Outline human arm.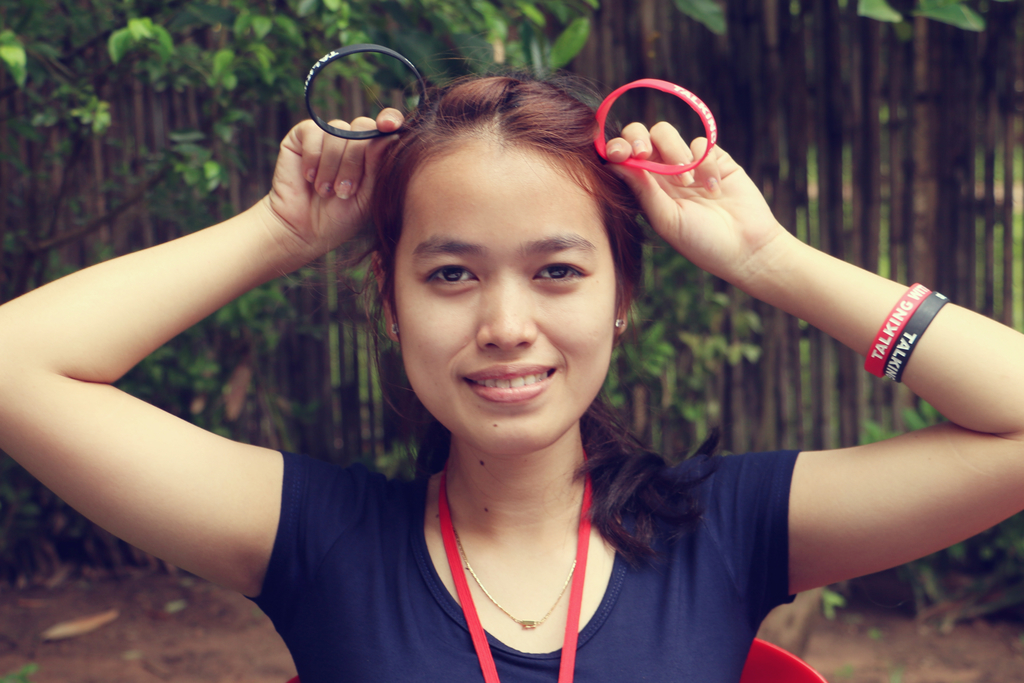
Outline: bbox(632, 101, 1023, 613).
